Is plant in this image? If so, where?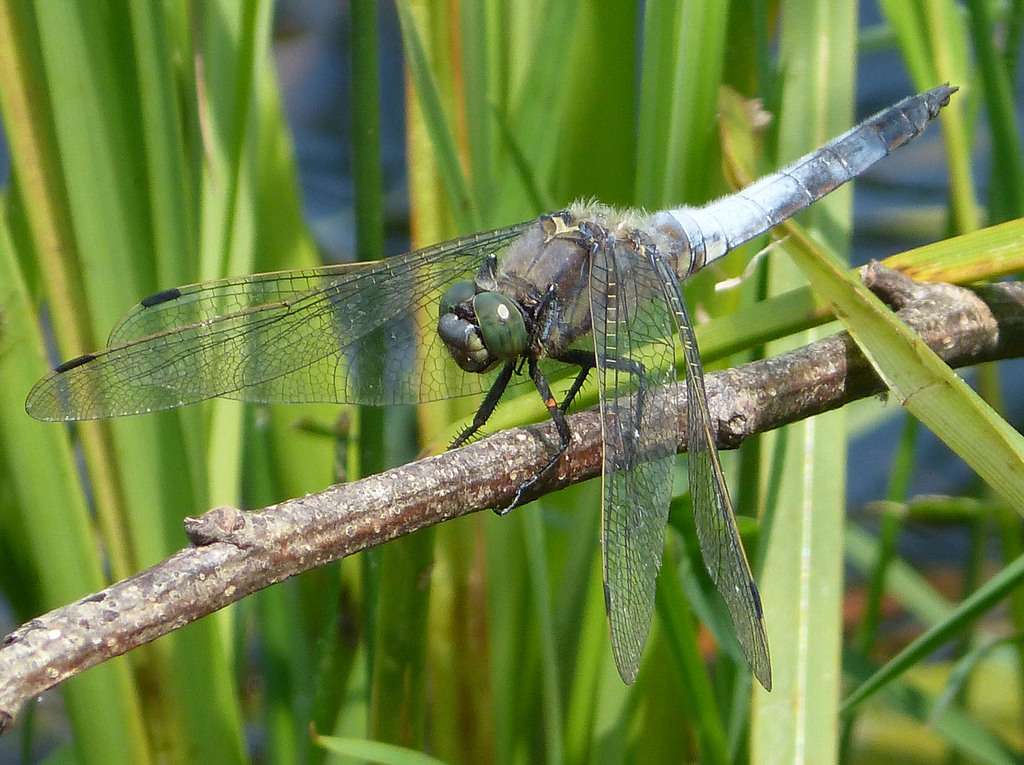
Yes, at <region>0, 0, 1023, 764</region>.
